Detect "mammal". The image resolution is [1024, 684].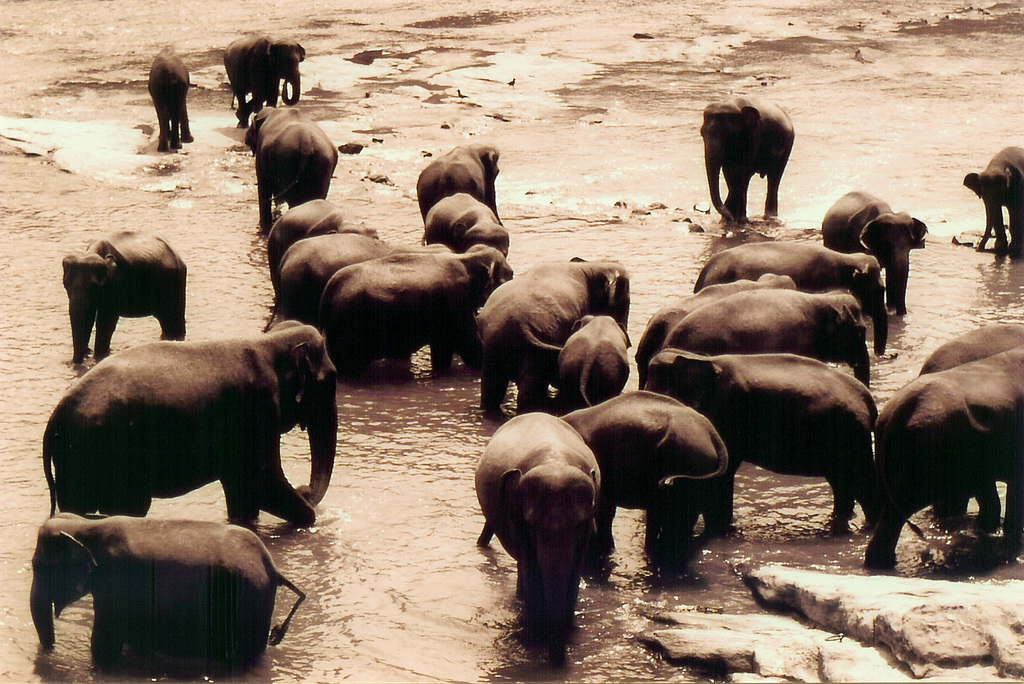
{"x1": 143, "y1": 38, "x2": 196, "y2": 156}.
